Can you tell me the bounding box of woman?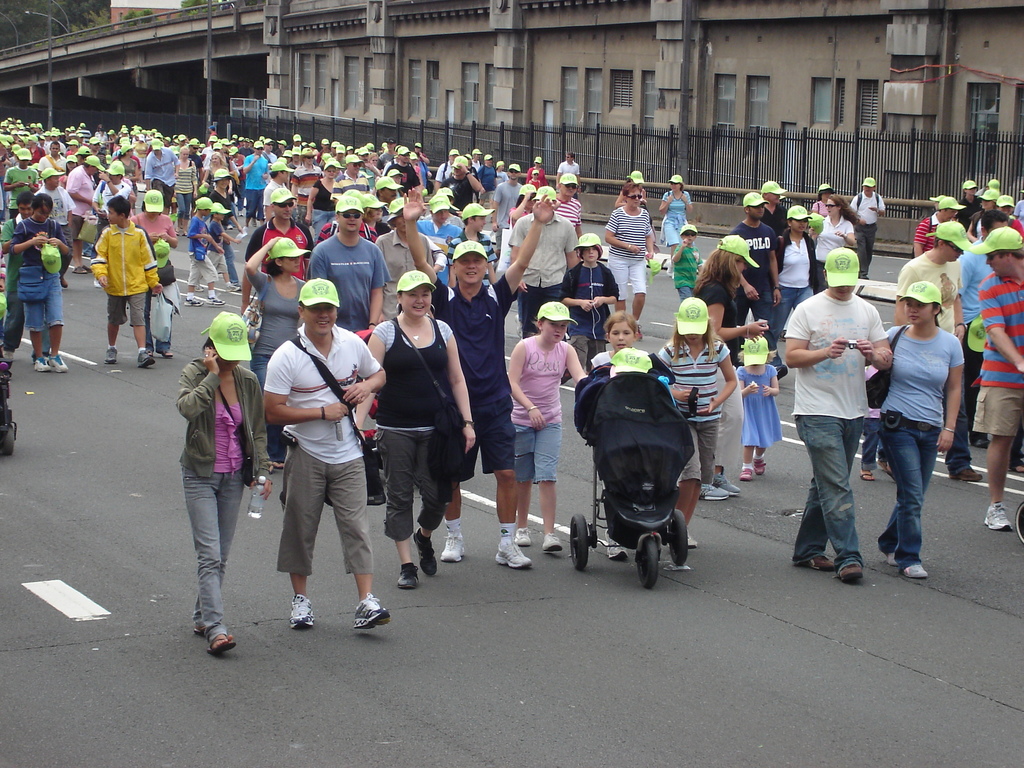
Rect(244, 236, 313, 472).
